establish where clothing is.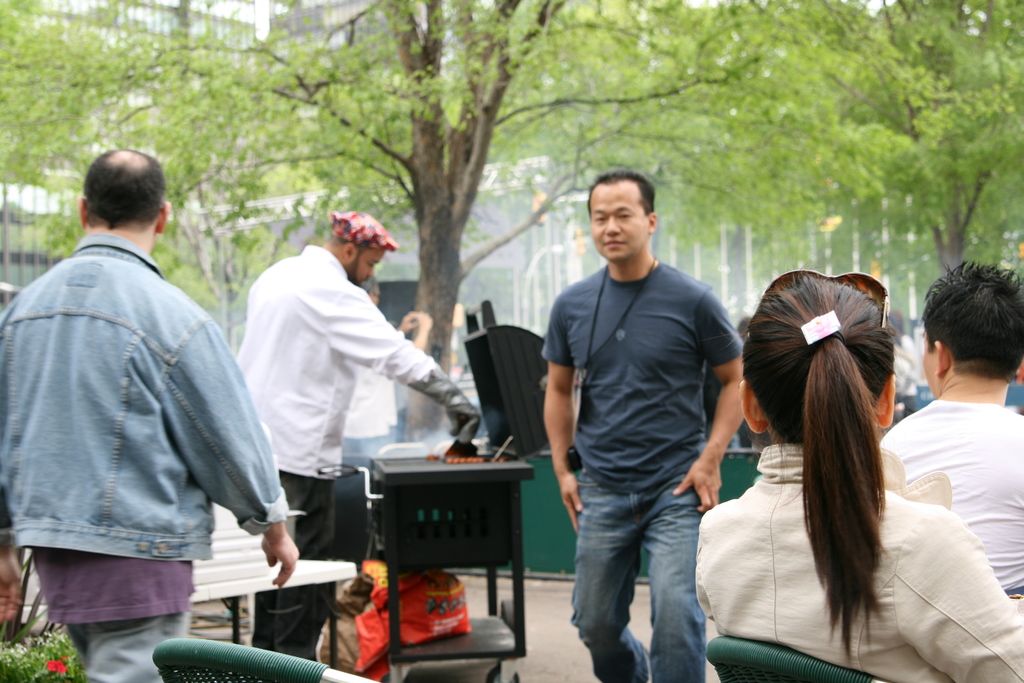
Established at 242/247/478/659.
